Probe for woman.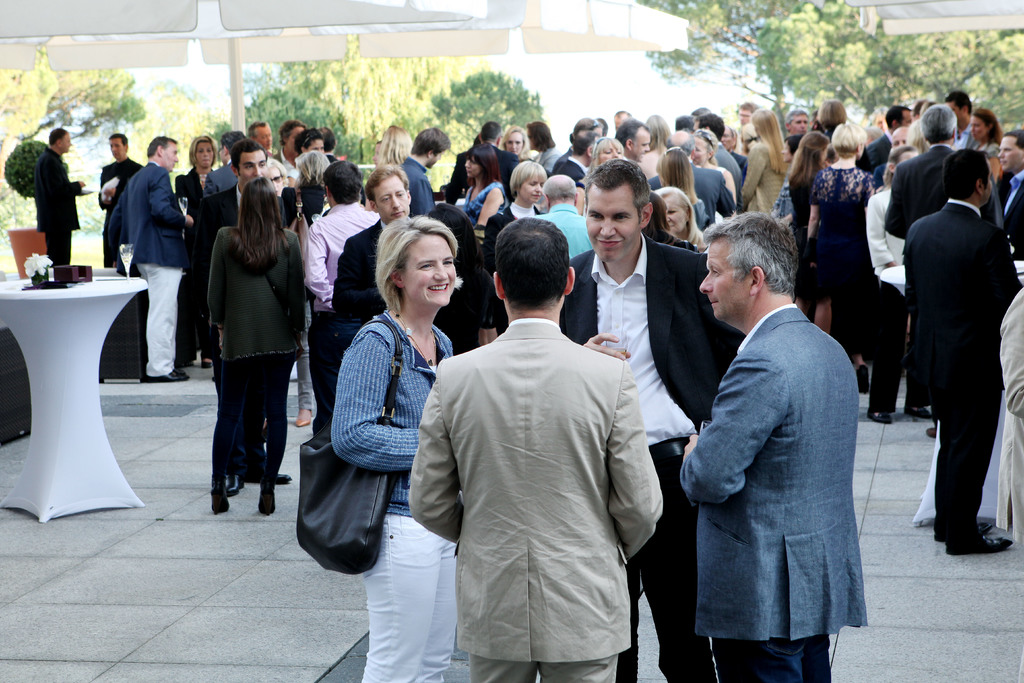
Probe result: (left=785, top=133, right=829, bottom=249).
